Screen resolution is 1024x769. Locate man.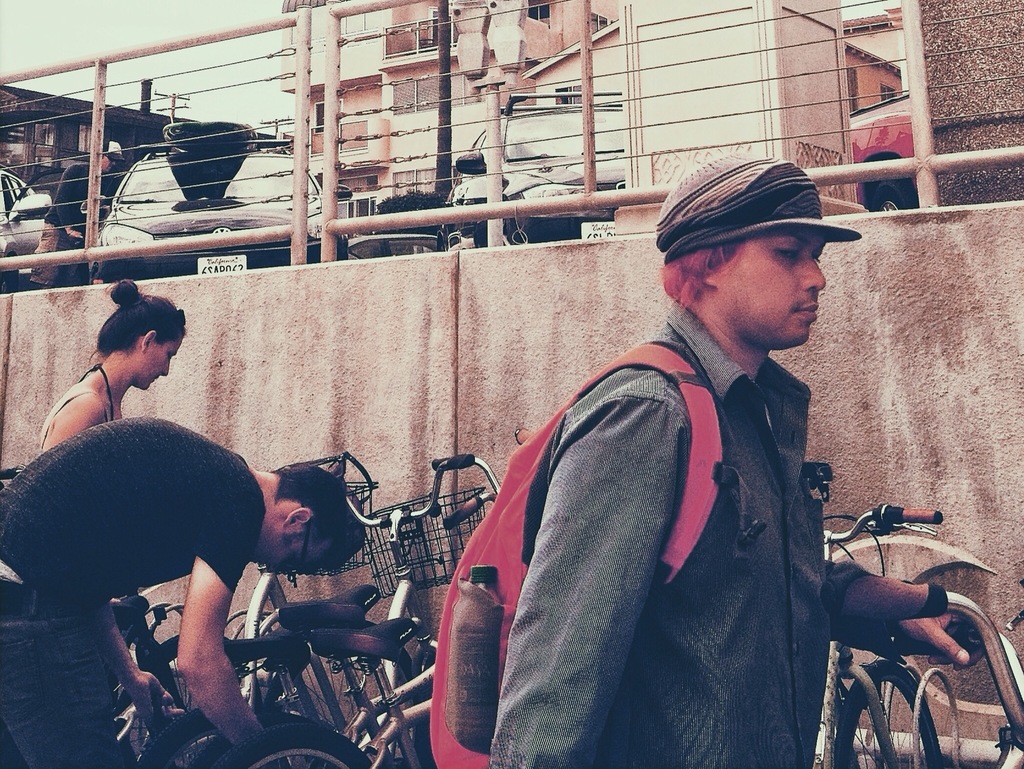
region(40, 384, 372, 741).
